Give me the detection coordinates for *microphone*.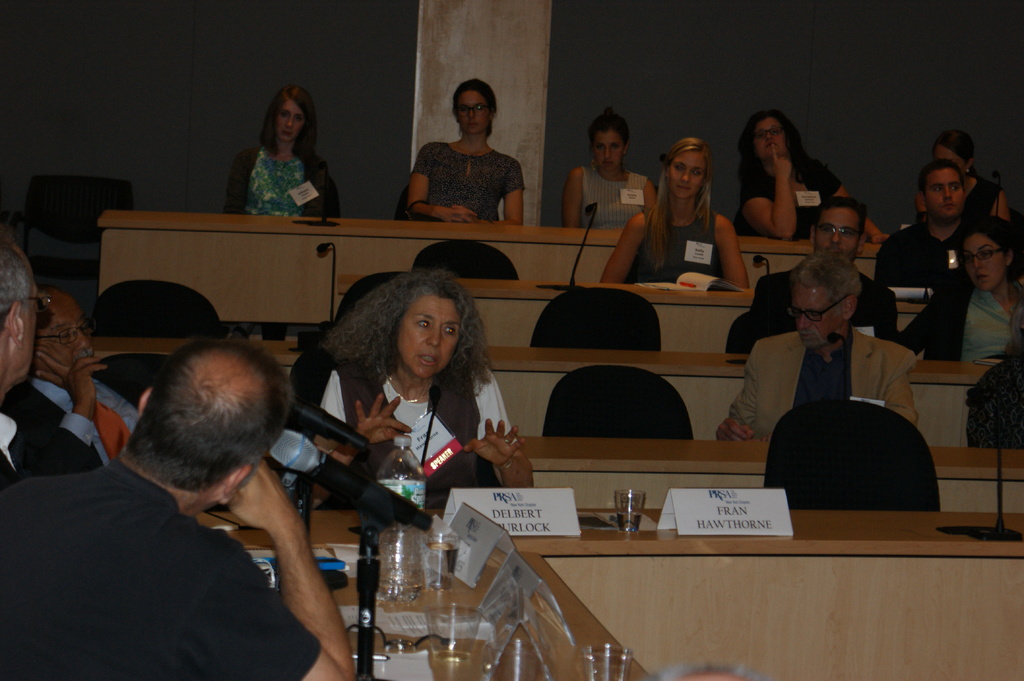
{"x1": 316, "y1": 237, "x2": 340, "y2": 335}.
